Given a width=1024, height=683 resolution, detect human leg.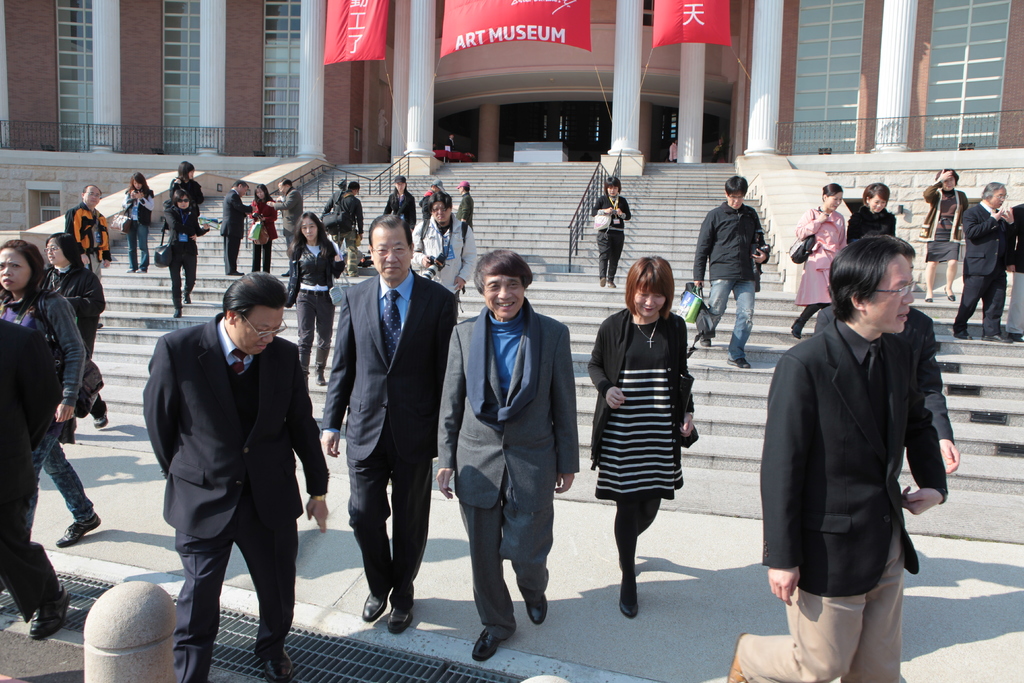
40,450,104,548.
